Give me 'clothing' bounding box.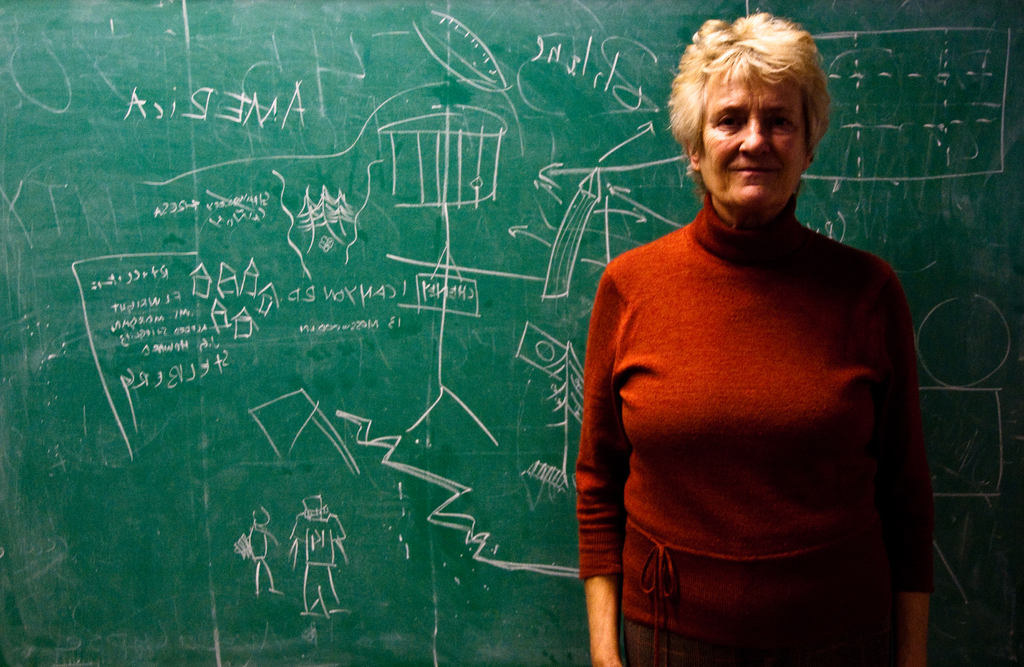
box=[611, 155, 909, 657].
